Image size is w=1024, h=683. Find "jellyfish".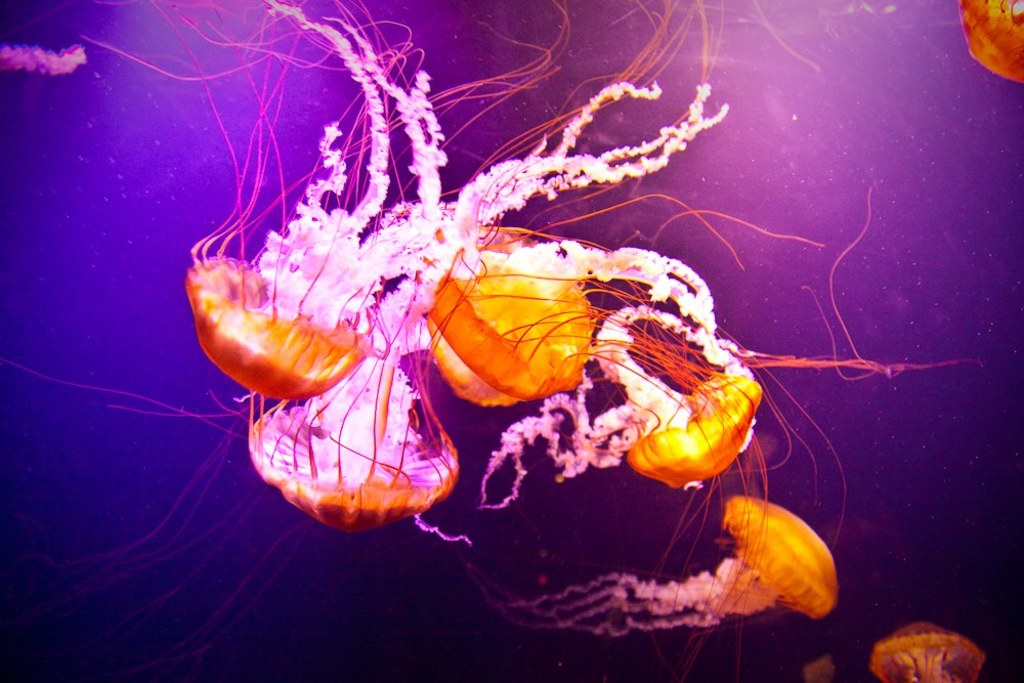
(416, 216, 775, 420).
